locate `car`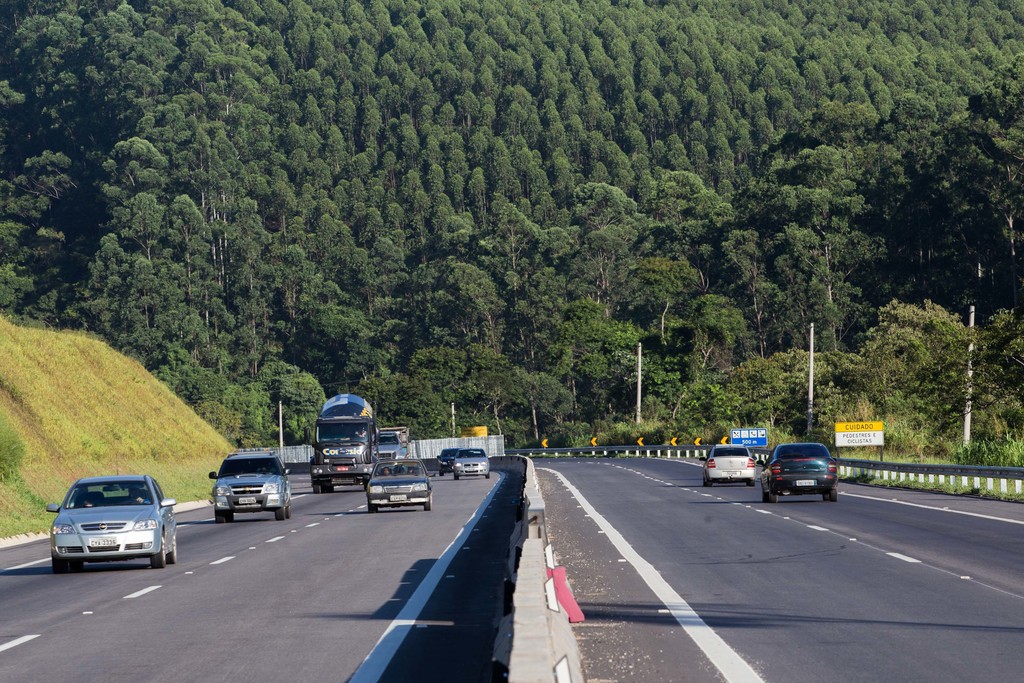
rect(47, 477, 174, 568)
